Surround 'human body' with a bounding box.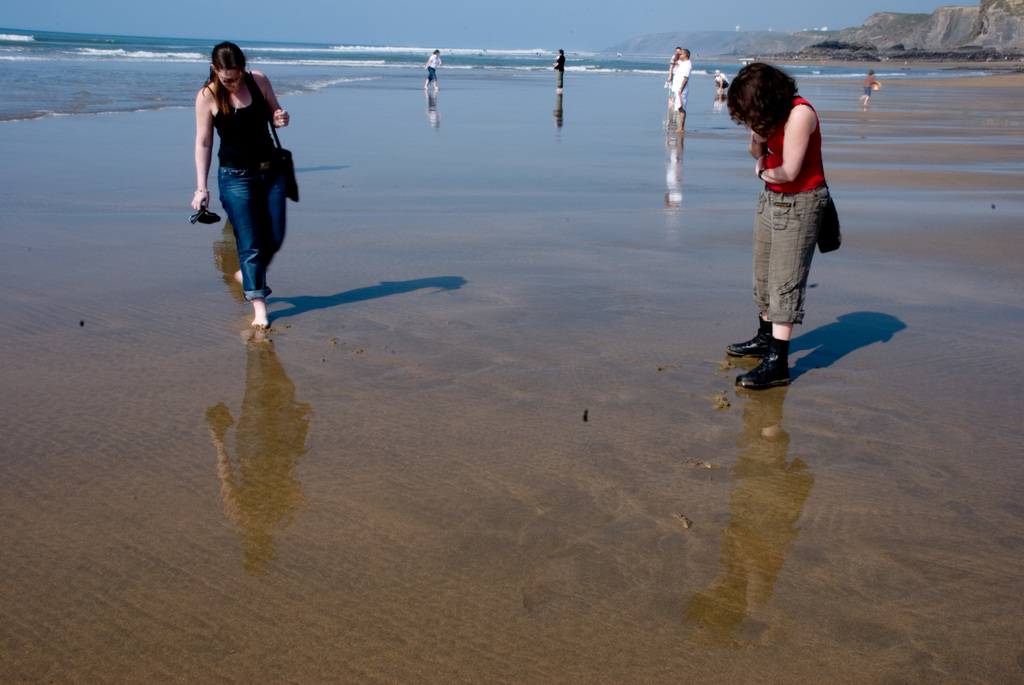
(182,31,299,340).
